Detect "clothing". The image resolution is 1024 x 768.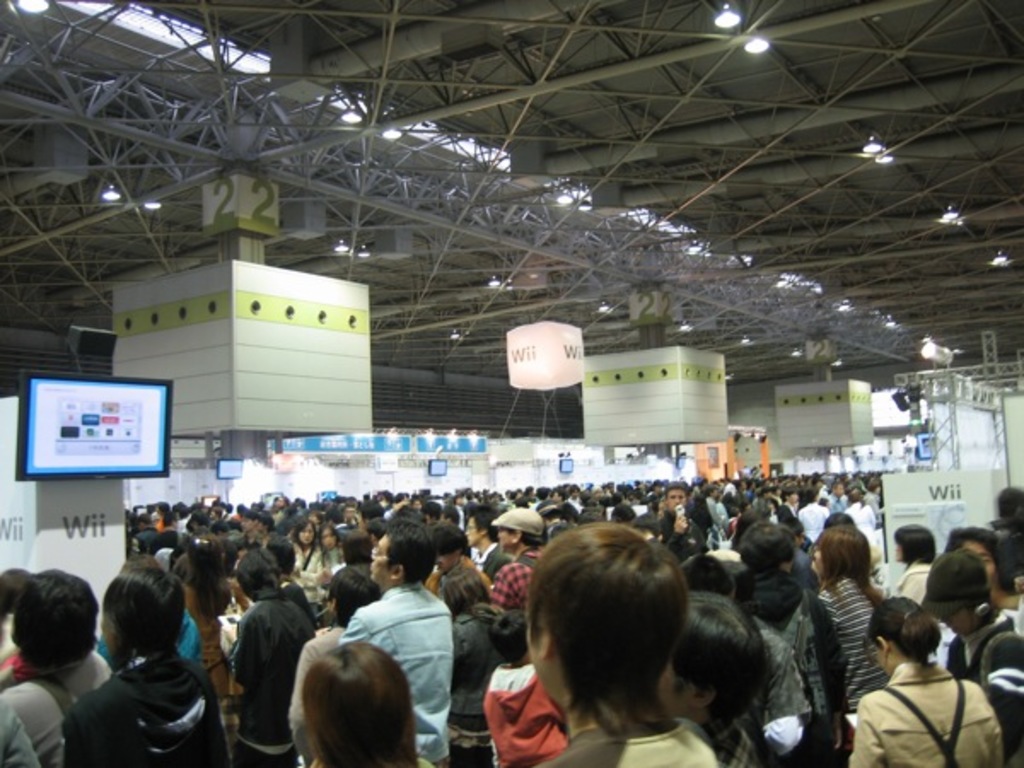
<bbox>439, 596, 534, 766</bbox>.
